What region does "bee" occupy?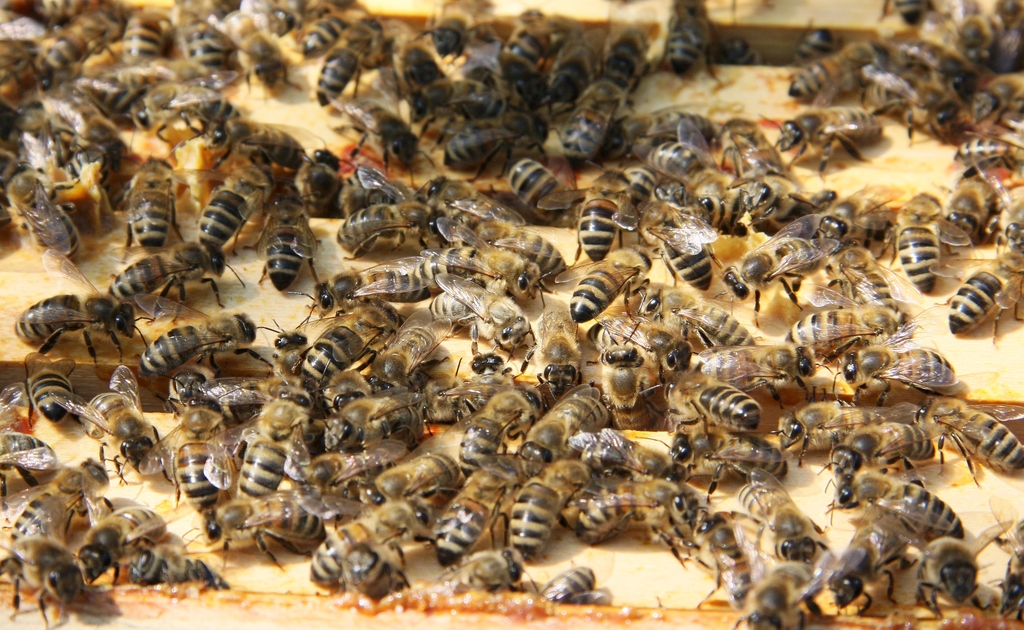
[559,425,687,487].
